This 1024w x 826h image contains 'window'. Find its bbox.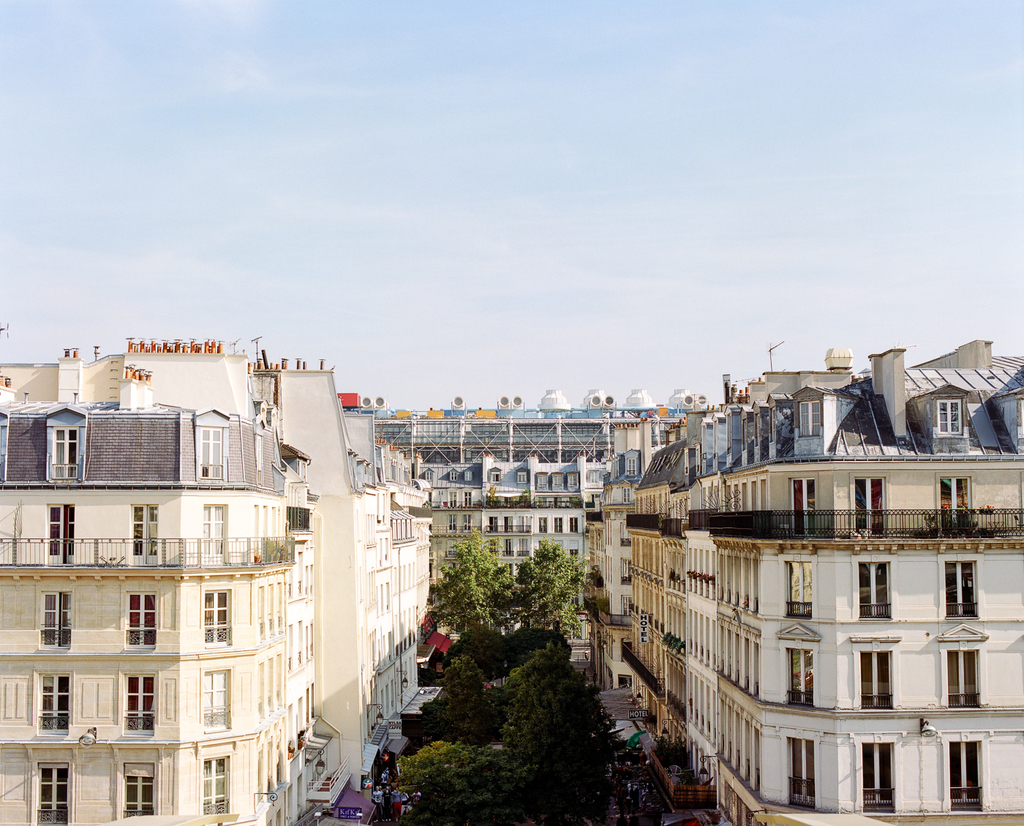
region(786, 646, 812, 700).
